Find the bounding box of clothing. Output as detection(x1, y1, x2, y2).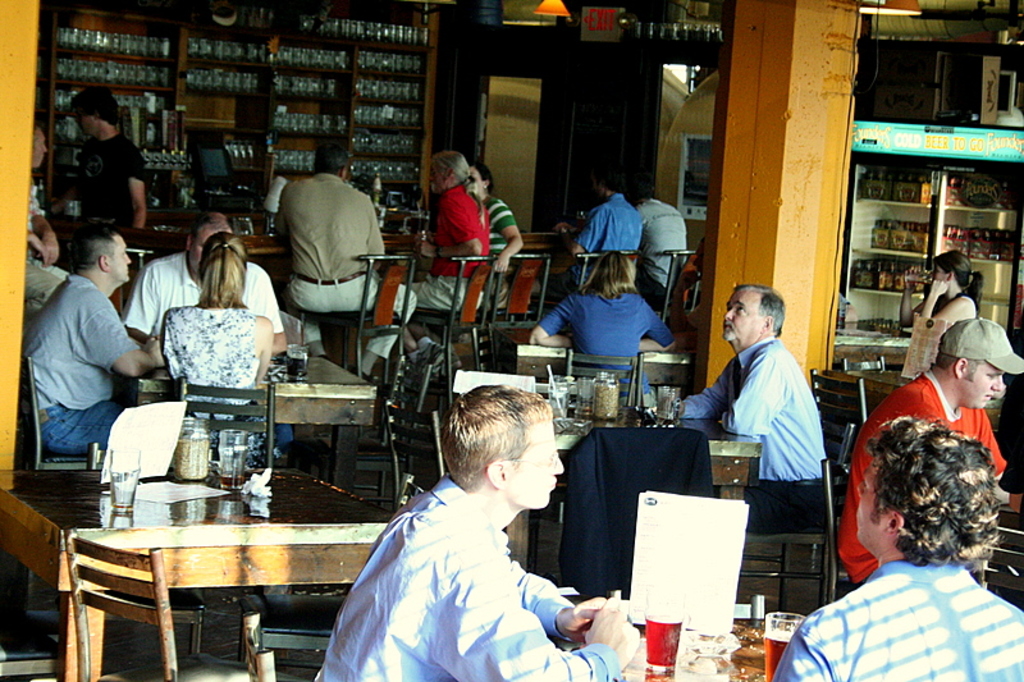
detection(72, 128, 148, 216).
